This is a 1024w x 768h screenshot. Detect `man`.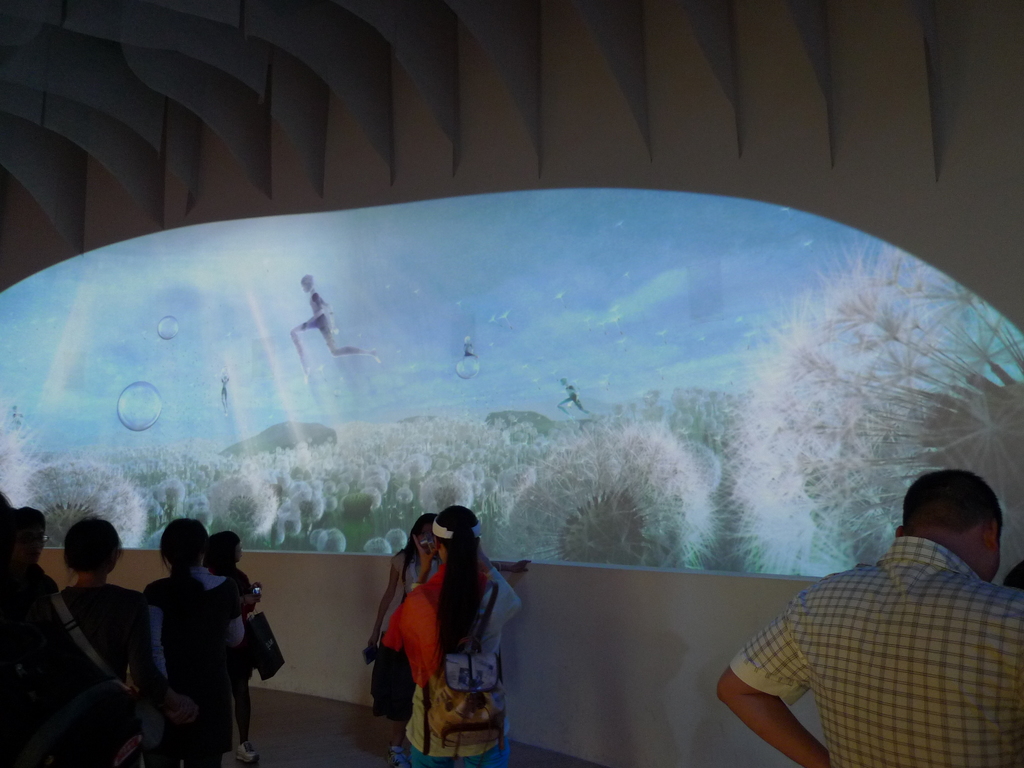
region(694, 449, 1014, 753).
